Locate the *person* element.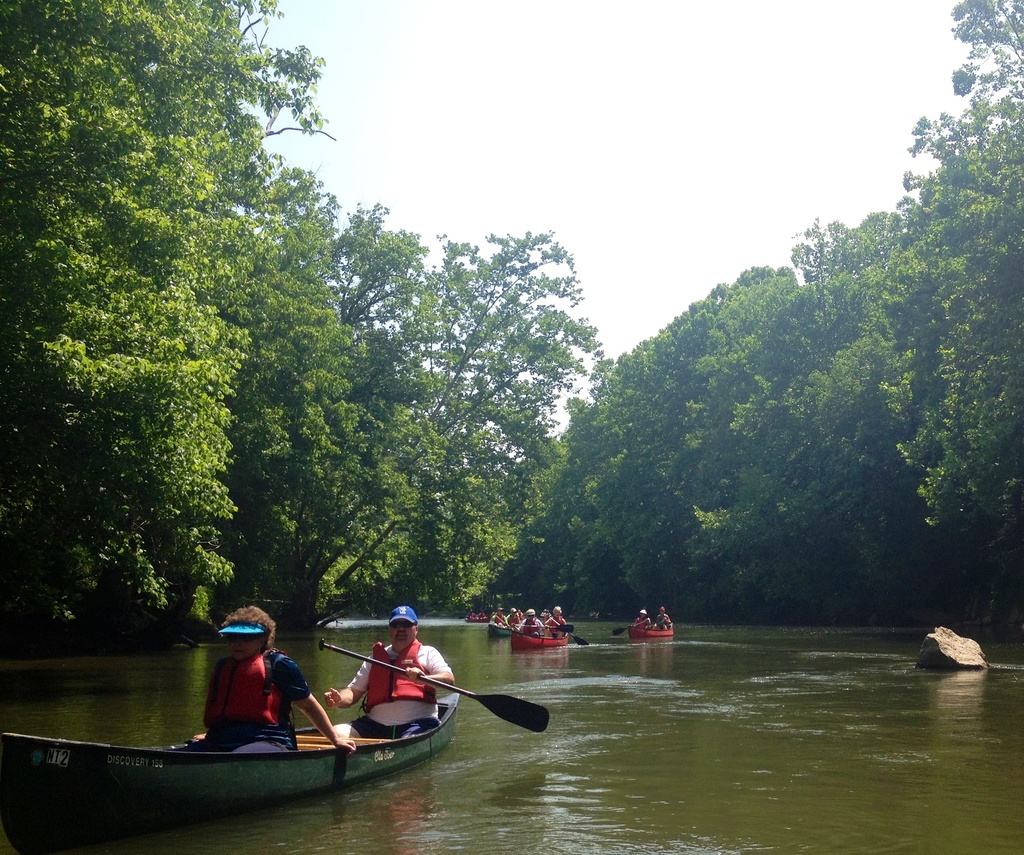
Element bbox: left=186, top=607, right=362, bottom=758.
